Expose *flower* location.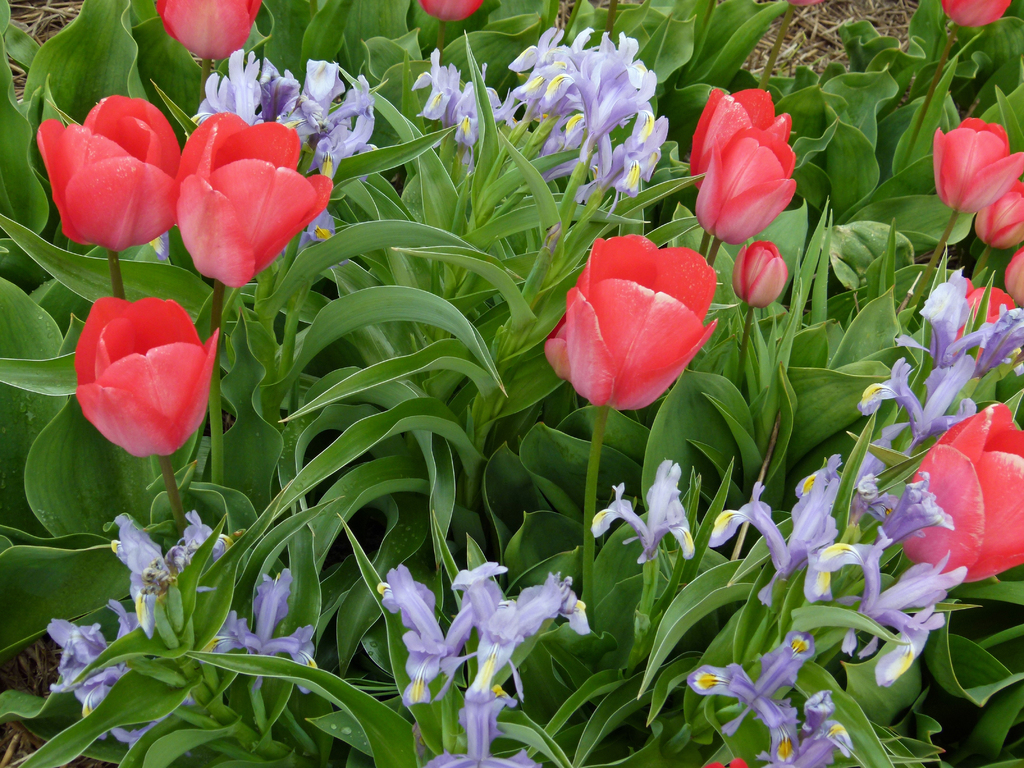
Exposed at [left=507, top=29, right=680, bottom=205].
